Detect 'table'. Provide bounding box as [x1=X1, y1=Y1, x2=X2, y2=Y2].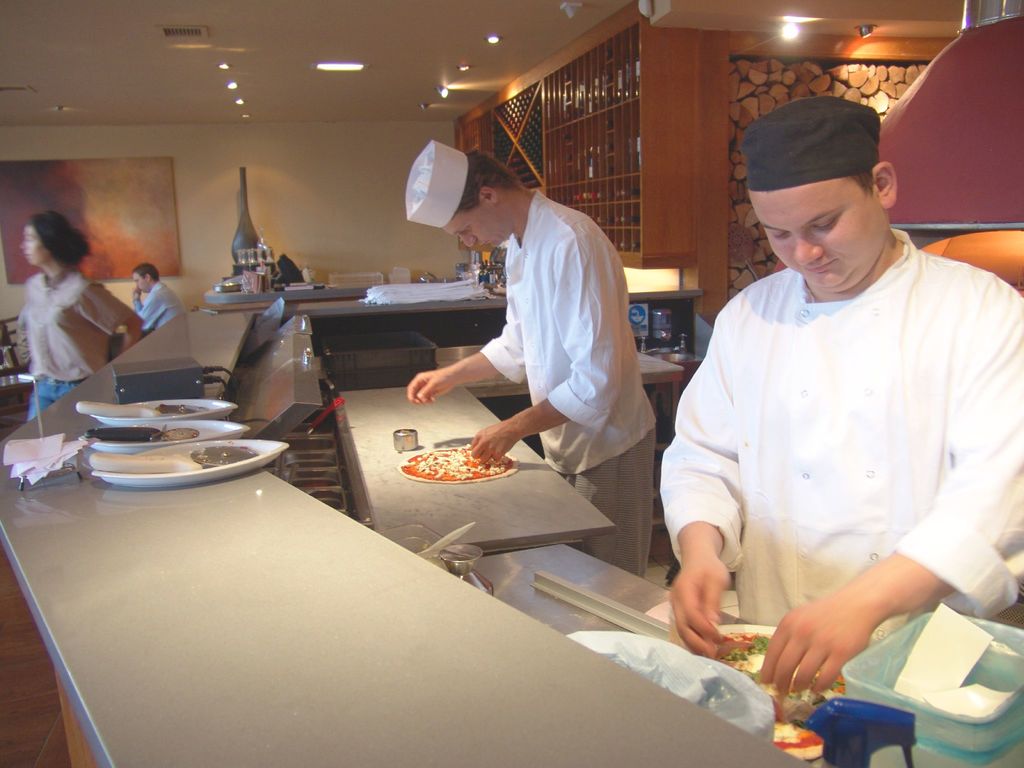
[x1=18, y1=402, x2=856, y2=767].
